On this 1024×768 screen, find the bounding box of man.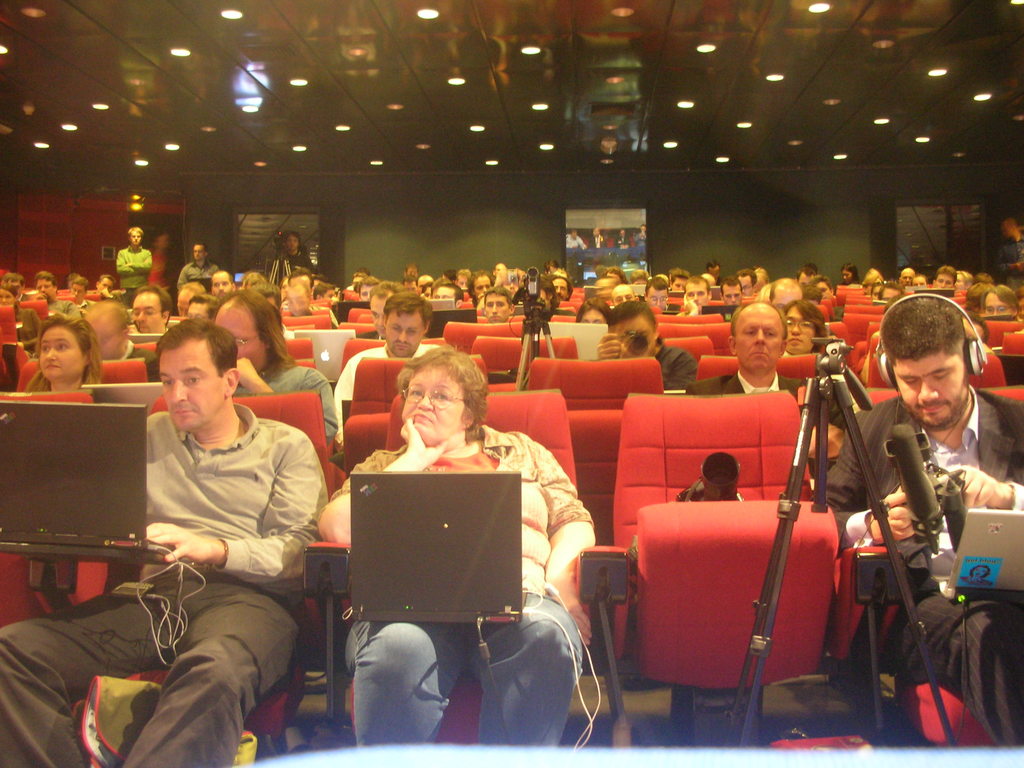
Bounding box: [x1=86, y1=269, x2=116, y2=303].
